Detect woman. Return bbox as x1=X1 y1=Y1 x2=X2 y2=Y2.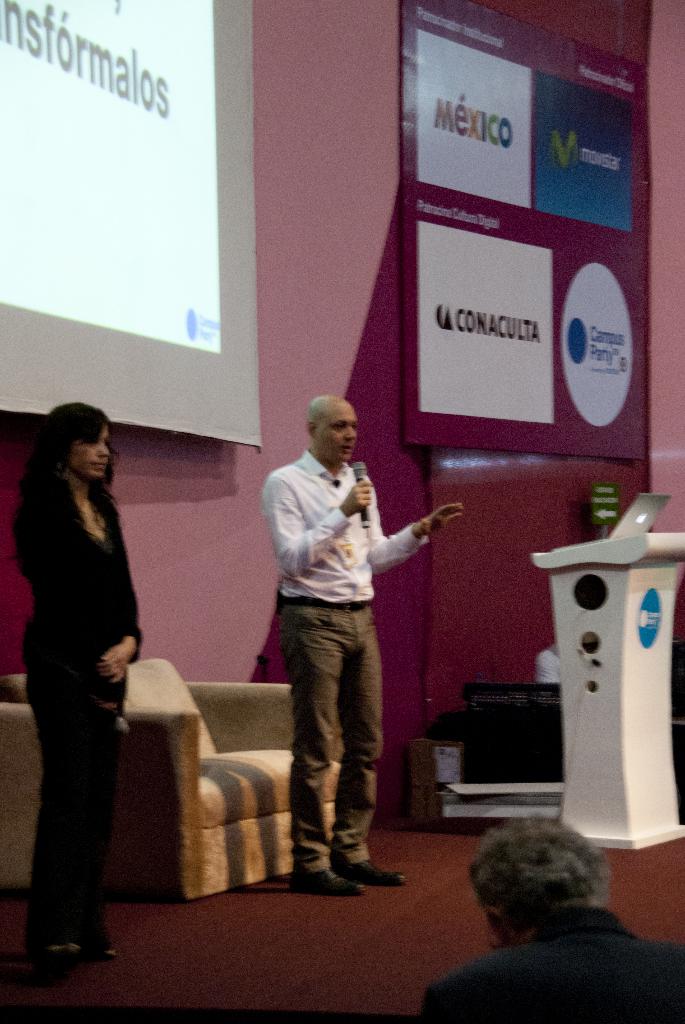
x1=8 y1=391 x2=142 y2=984.
